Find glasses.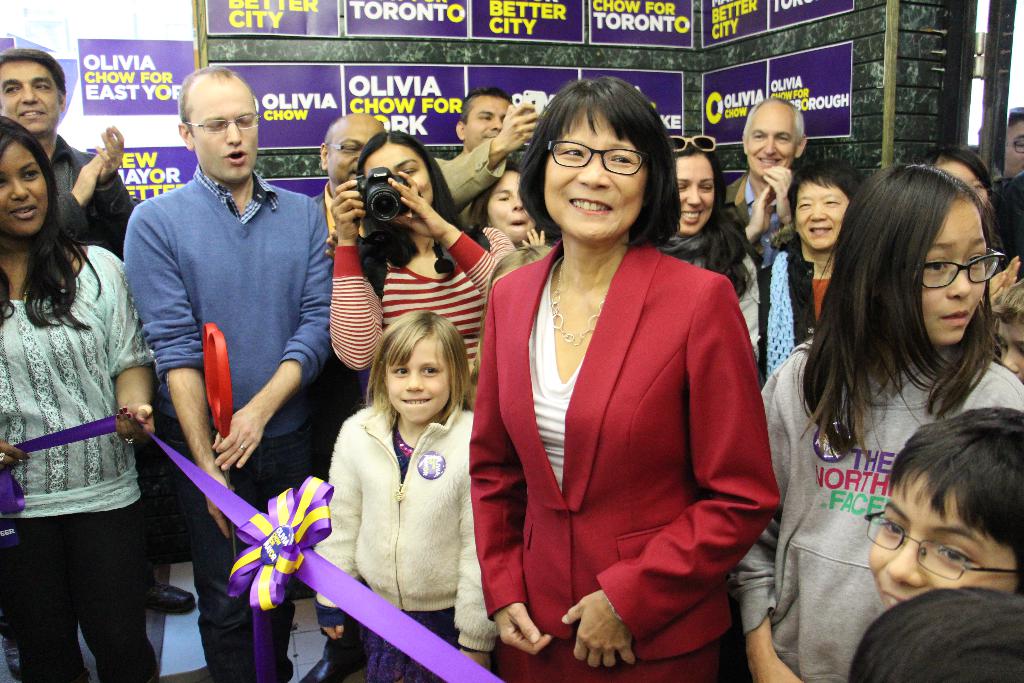
Rect(324, 140, 367, 158).
